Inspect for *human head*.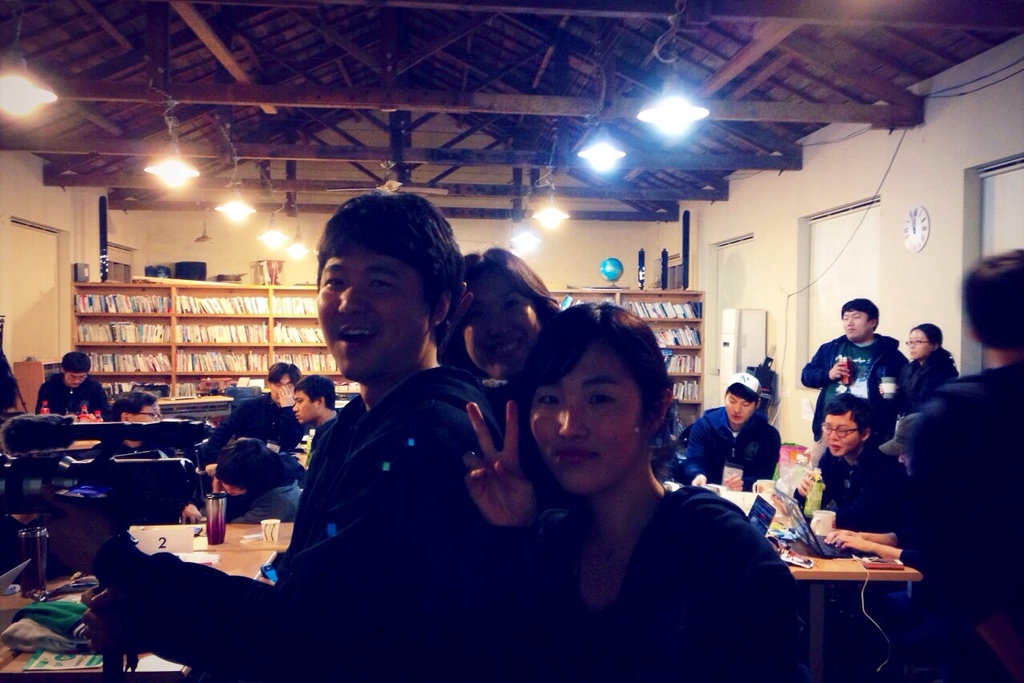
Inspection: (x1=823, y1=405, x2=872, y2=452).
